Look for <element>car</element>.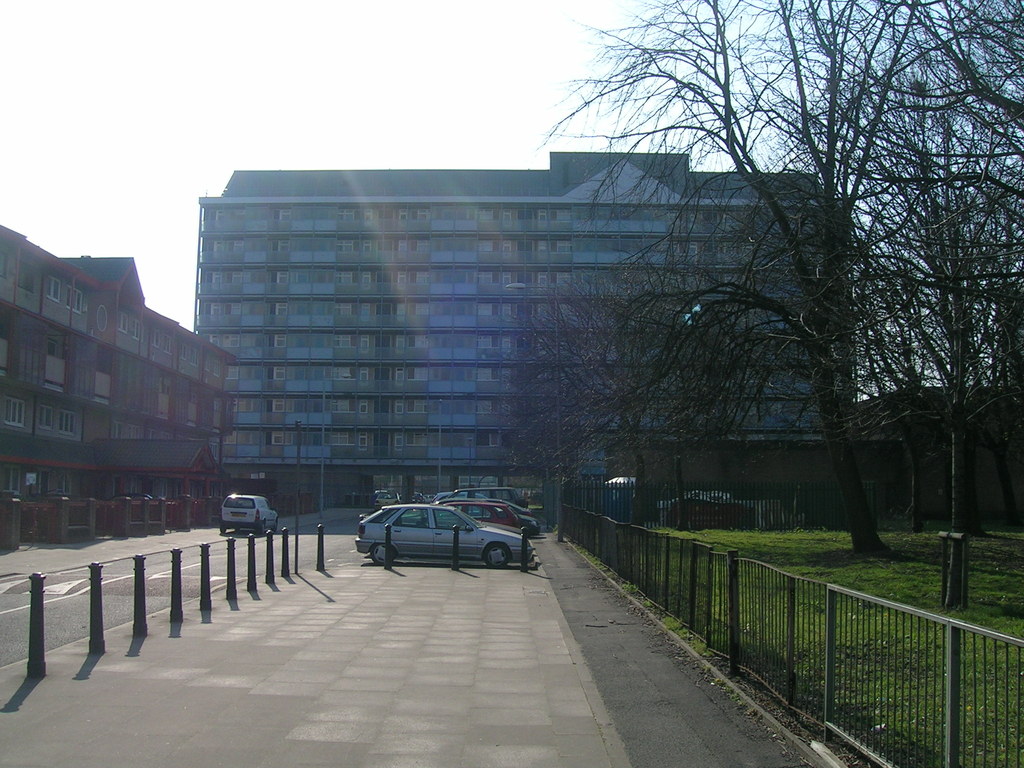
Found: (507,508,538,538).
